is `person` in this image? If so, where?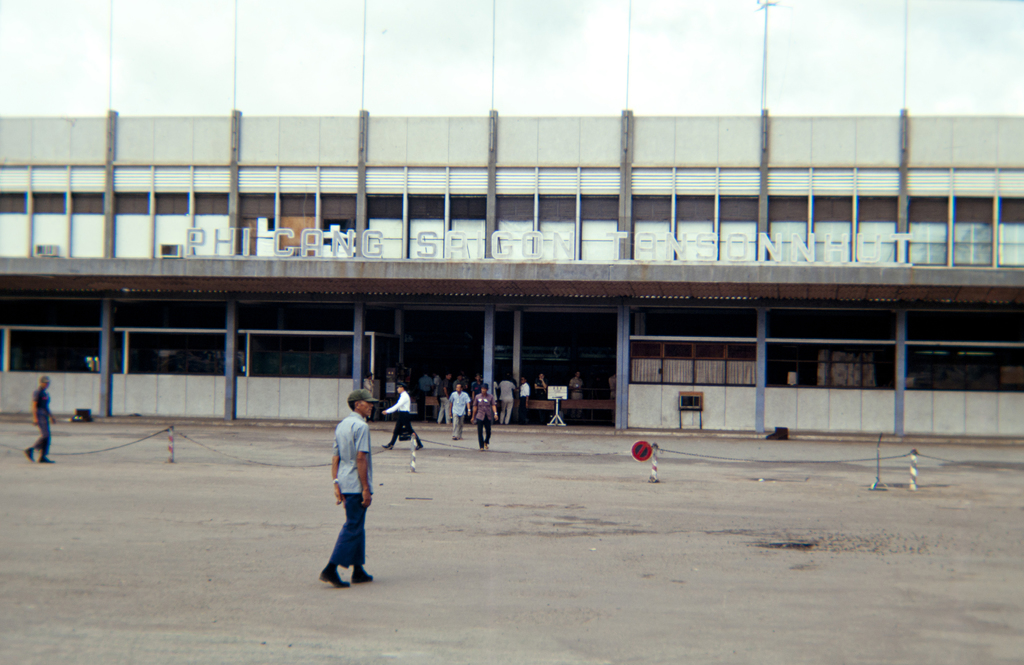
Yes, at bbox(470, 380, 499, 448).
